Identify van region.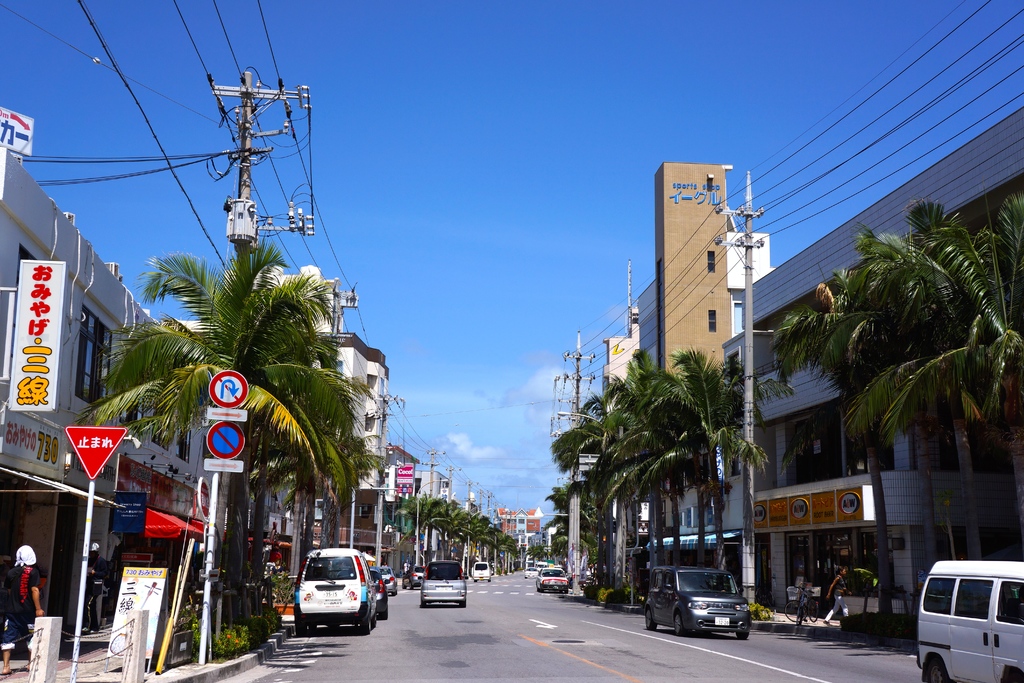
Region: (908, 557, 1023, 682).
